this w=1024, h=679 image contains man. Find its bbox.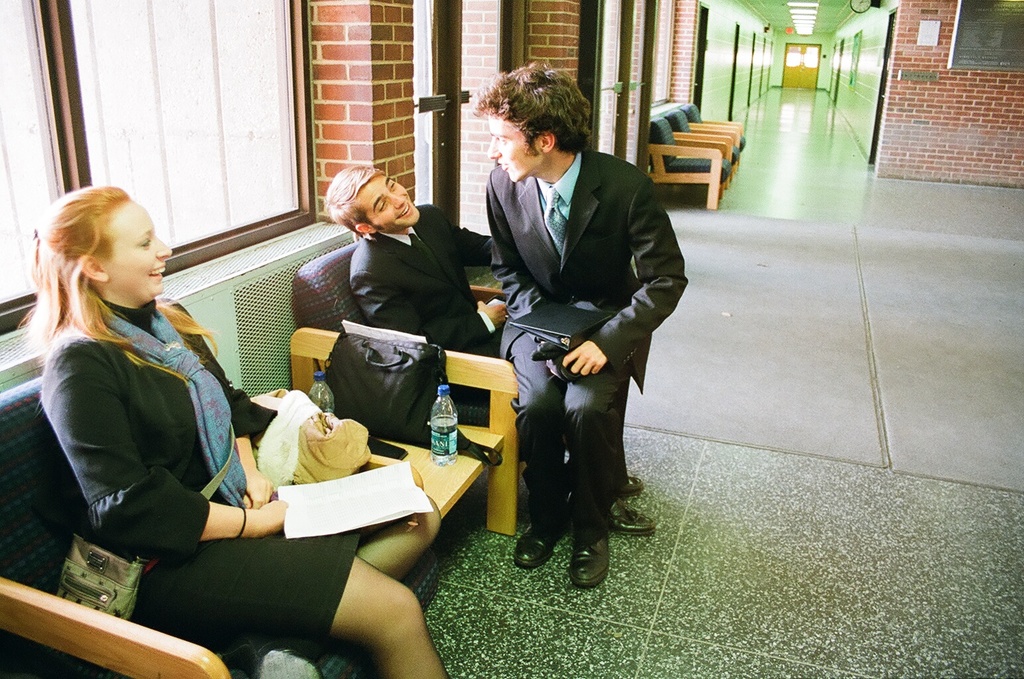
321, 168, 665, 536.
